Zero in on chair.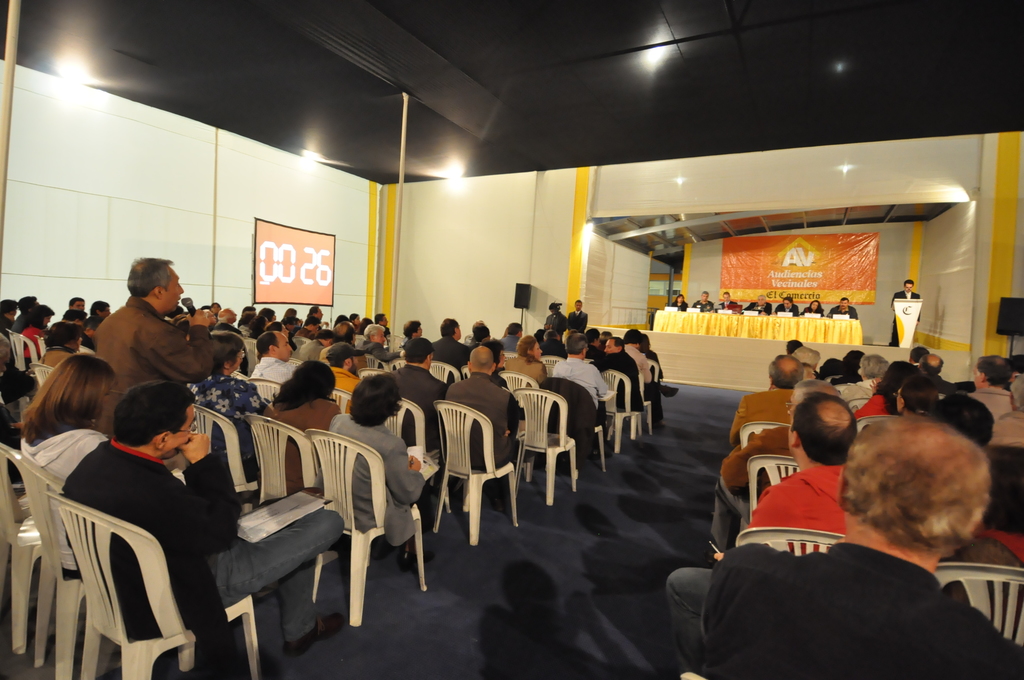
Zeroed in: (332, 386, 355, 414).
